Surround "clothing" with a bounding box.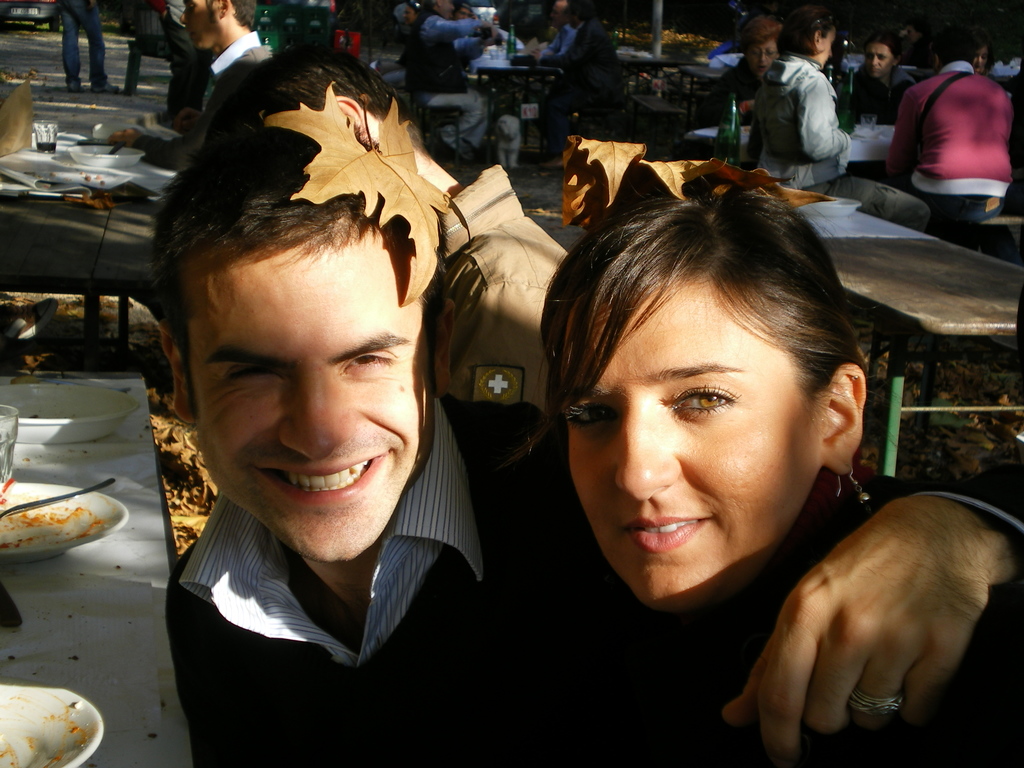
(x1=52, y1=0, x2=107, y2=85).
